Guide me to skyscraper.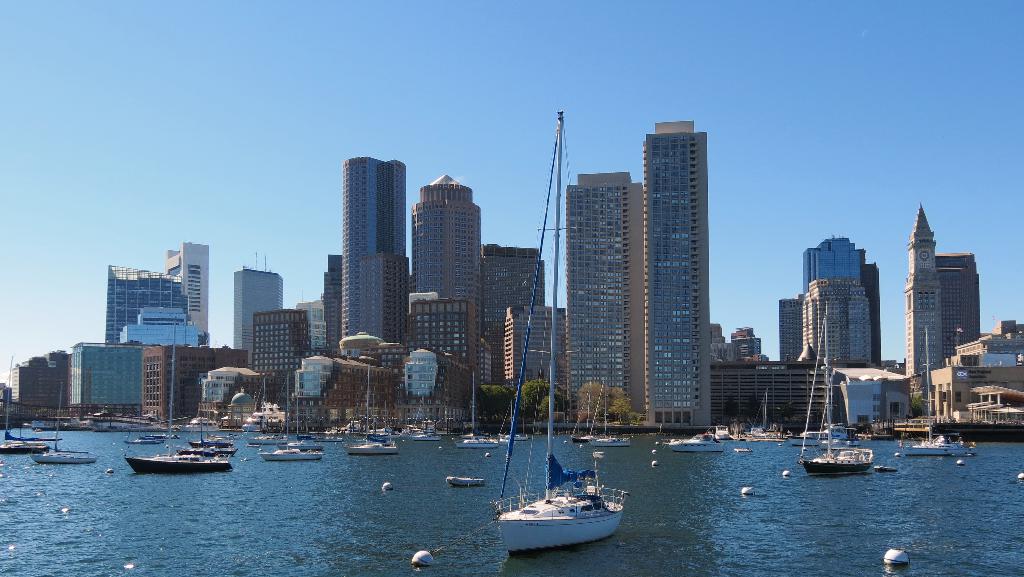
Guidance: select_region(561, 165, 636, 421).
